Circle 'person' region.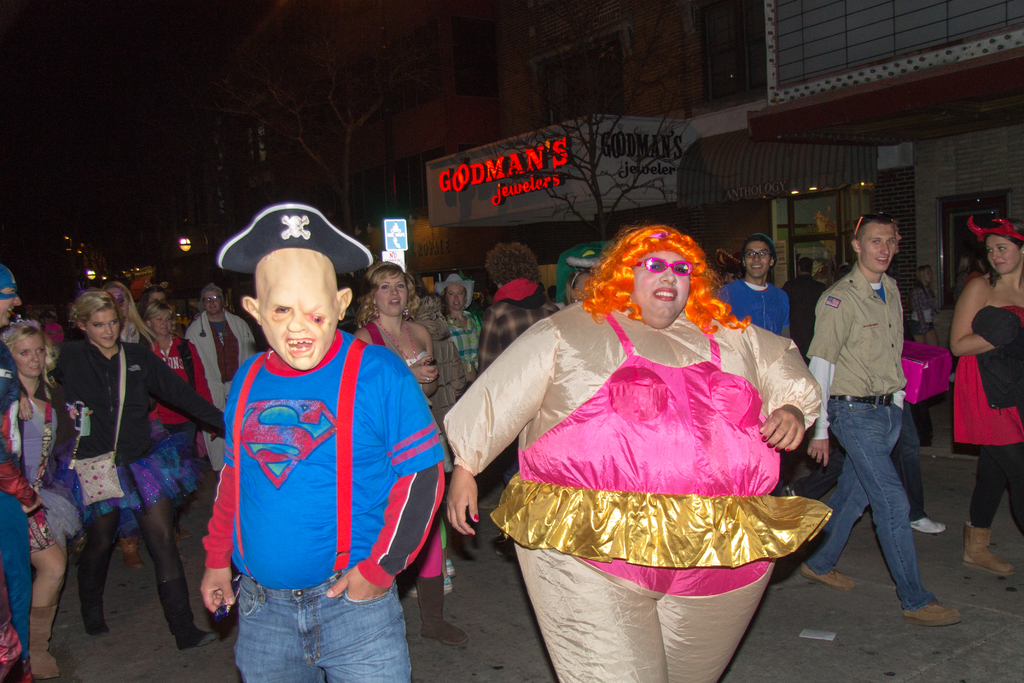
Region: {"left": 355, "top": 259, "right": 465, "bottom": 647}.
